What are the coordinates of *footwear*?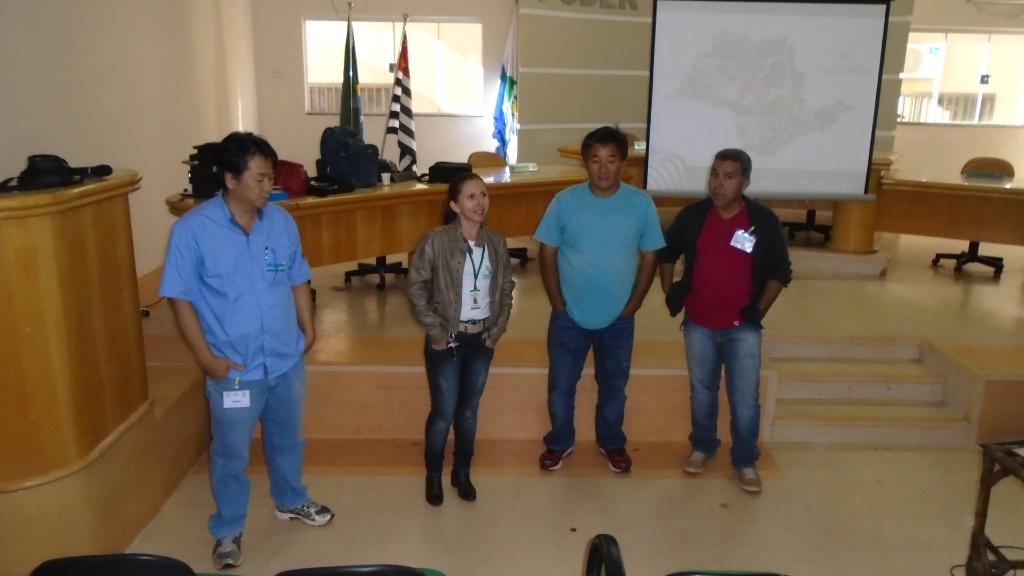
<box>210,533,244,572</box>.
